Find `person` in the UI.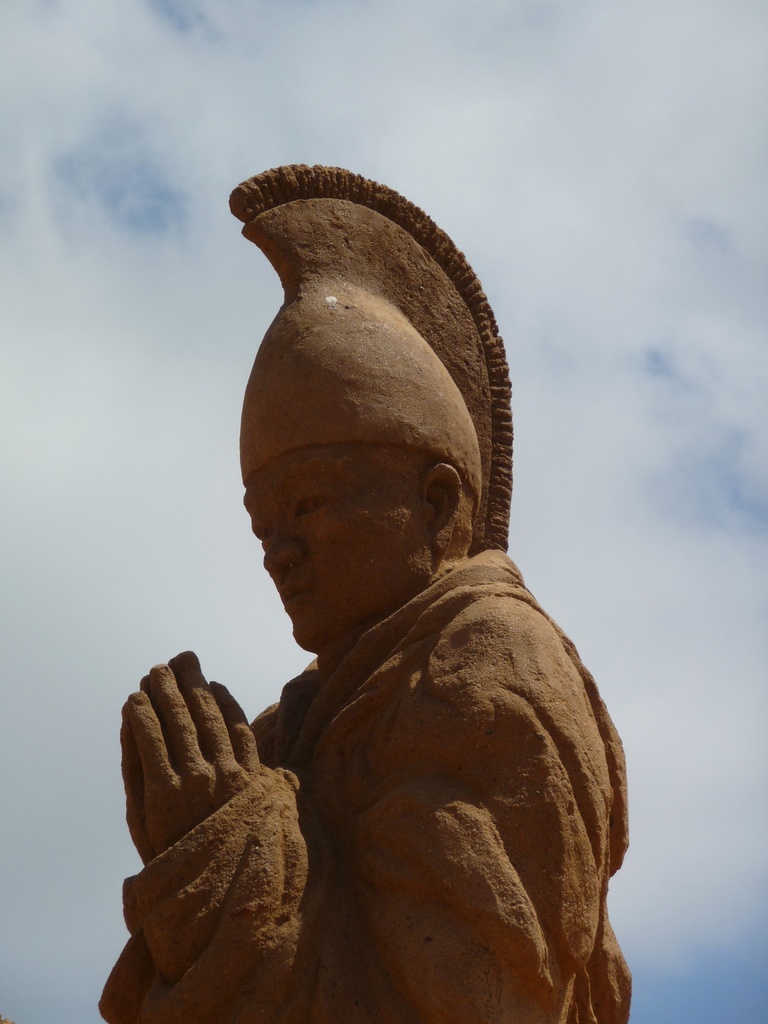
UI element at rect(136, 208, 666, 1023).
